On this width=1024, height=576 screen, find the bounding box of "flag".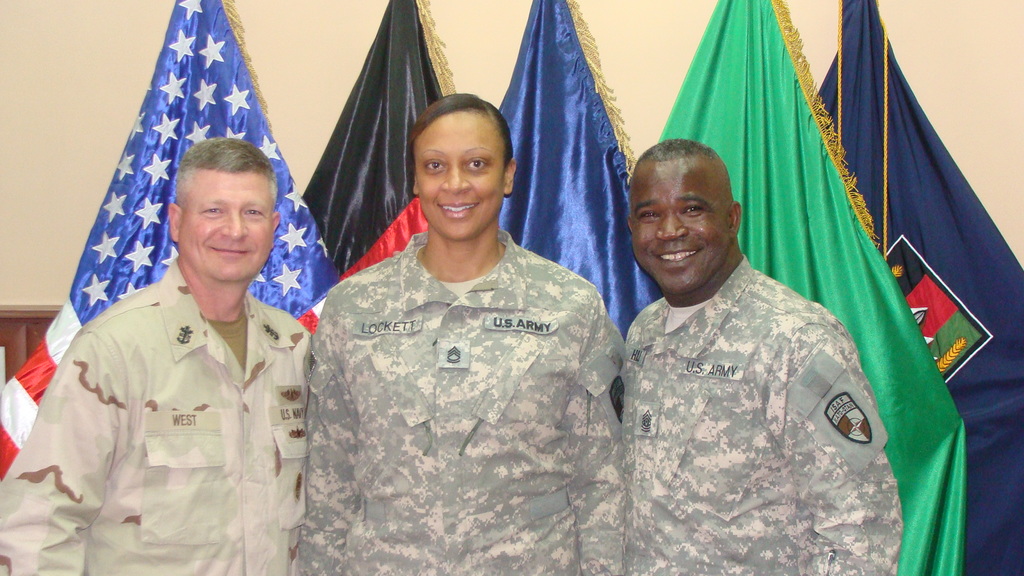
Bounding box: rect(818, 4, 1023, 575).
